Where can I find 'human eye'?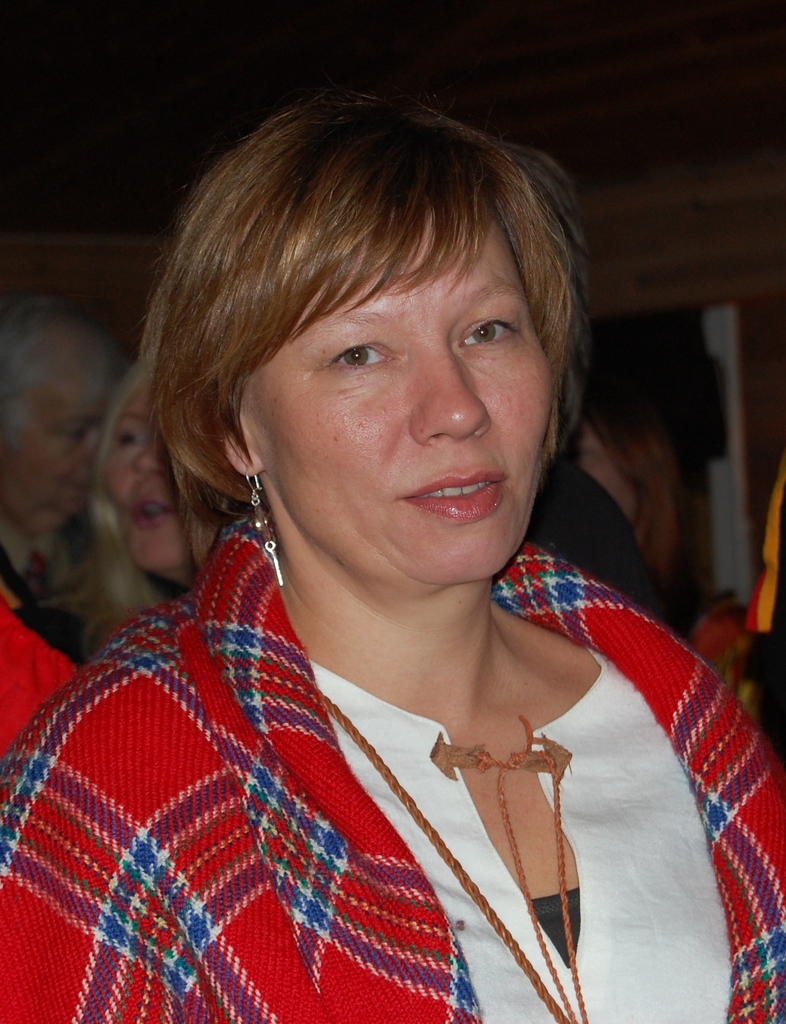
You can find it at l=321, t=336, r=399, b=376.
